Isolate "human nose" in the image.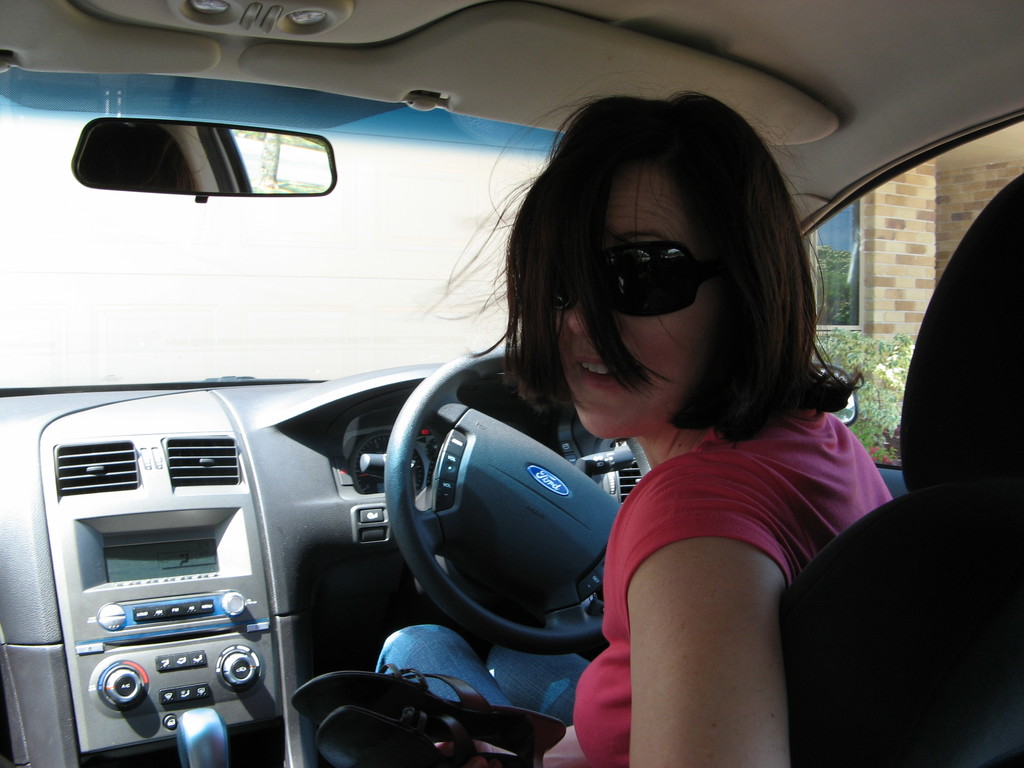
Isolated region: {"left": 561, "top": 278, "right": 625, "bottom": 336}.
